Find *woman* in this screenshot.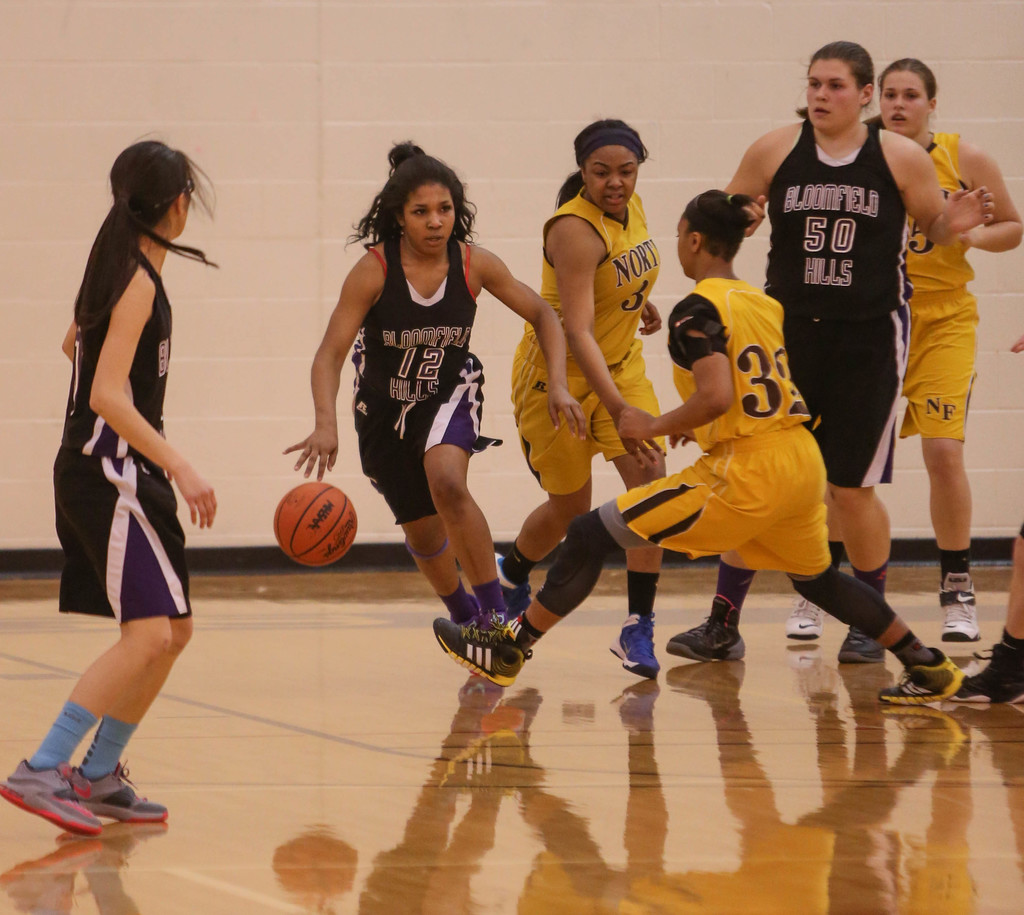
The bounding box for *woman* is {"left": 422, "top": 179, "right": 967, "bottom": 724}.
